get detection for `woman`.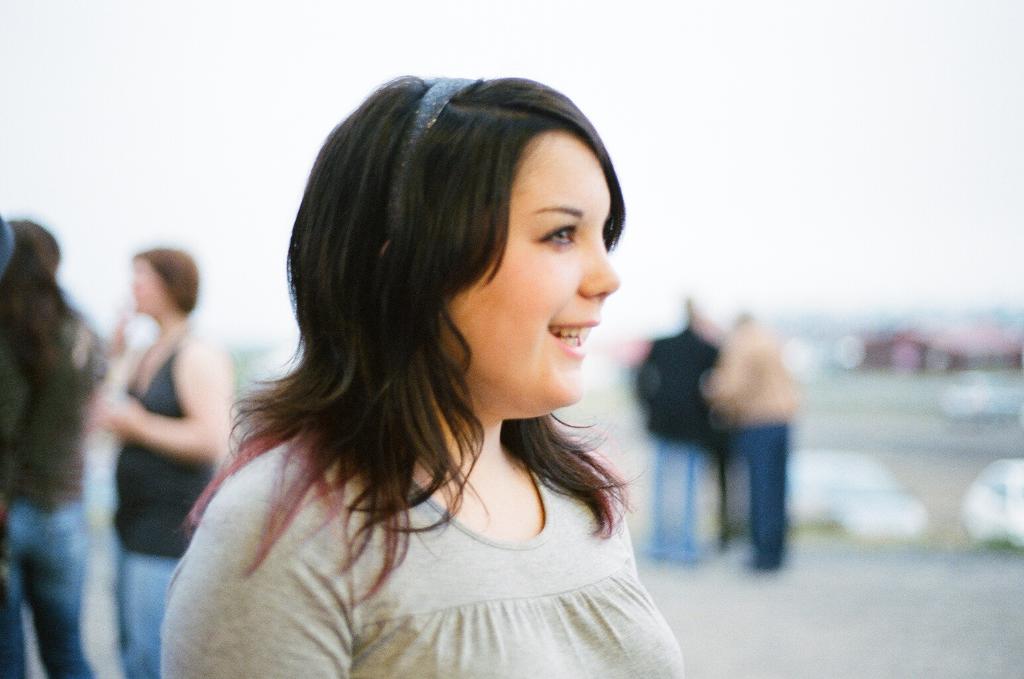
Detection: bbox=[146, 48, 717, 678].
